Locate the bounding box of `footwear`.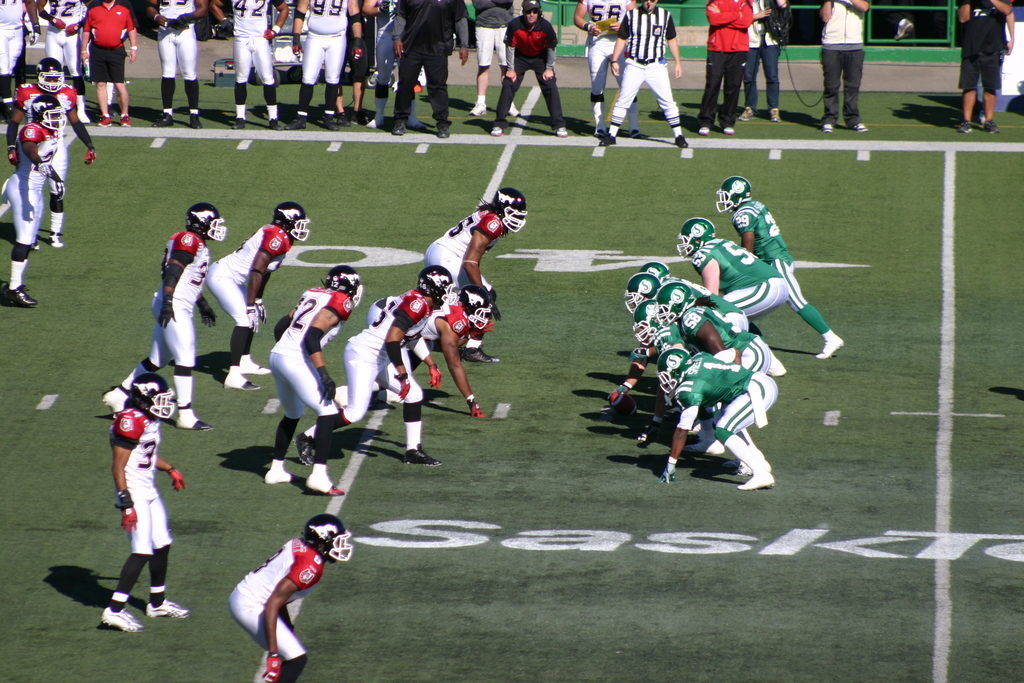
Bounding box: crop(237, 353, 266, 372).
